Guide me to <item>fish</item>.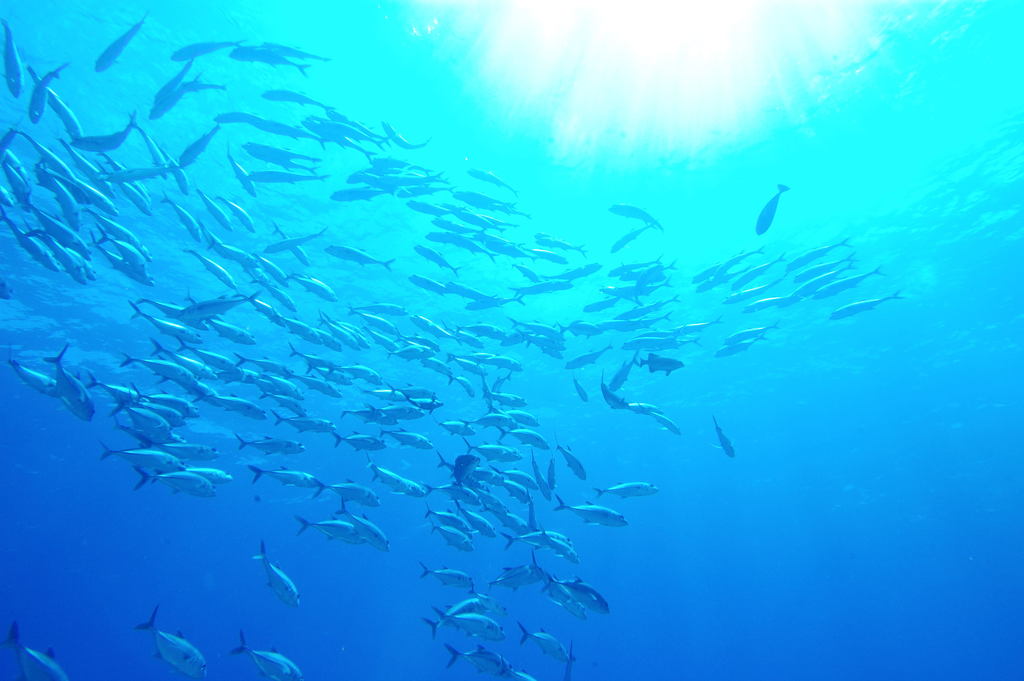
Guidance: x1=439, y1=450, x2=488, y2=491.
